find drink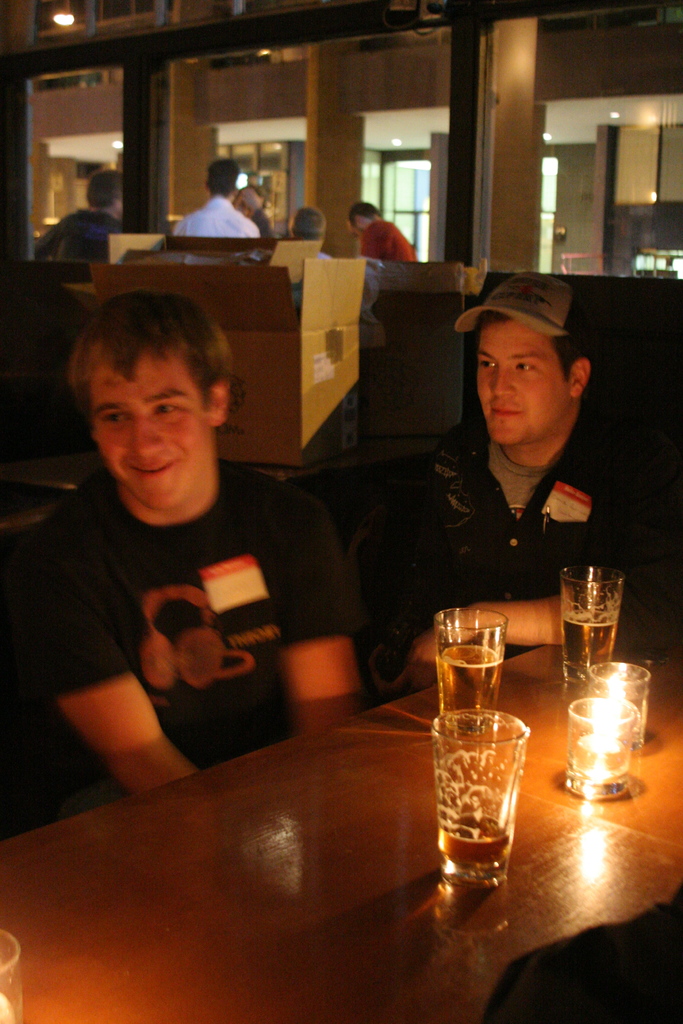
<bbox>562, 612, 616, 673</bbox>
